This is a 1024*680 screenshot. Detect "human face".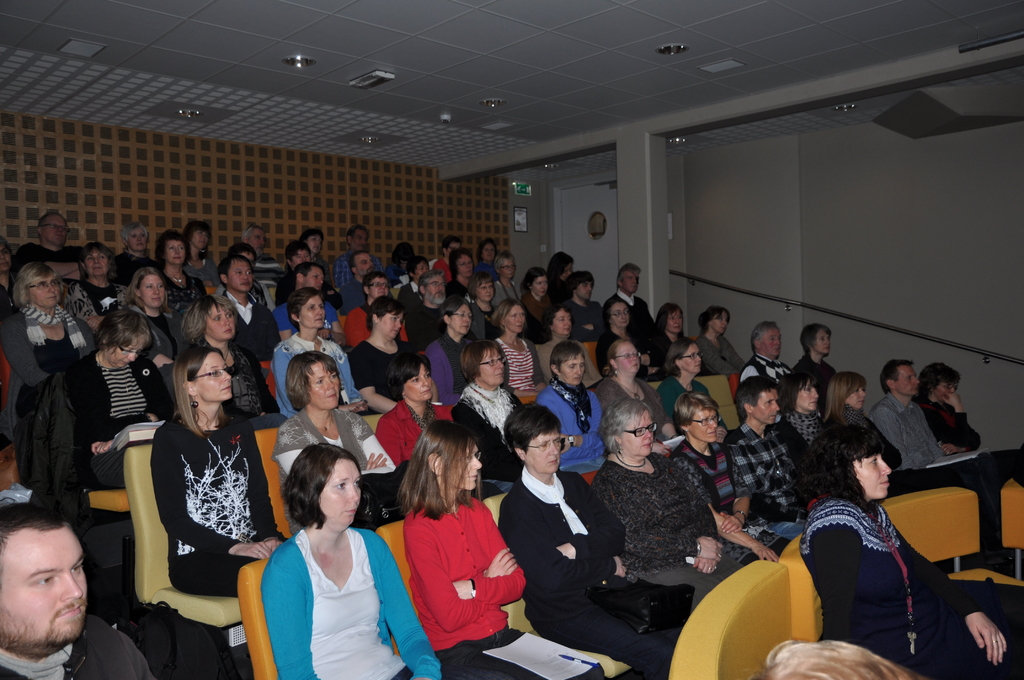
(426,275,445,304).
